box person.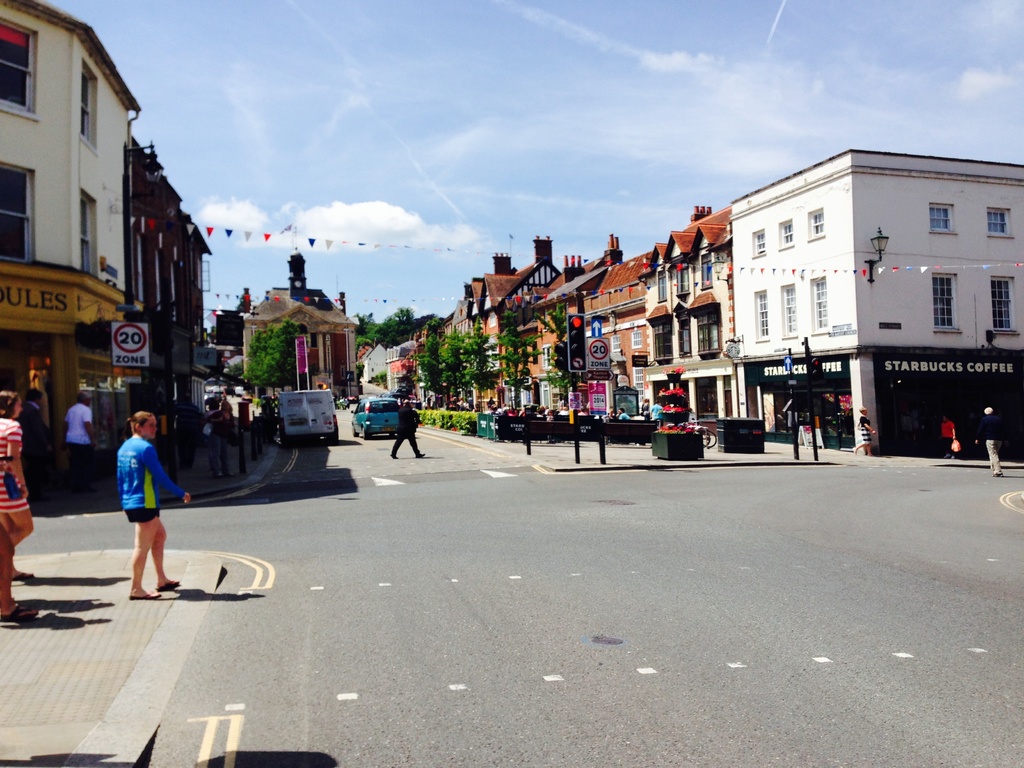
932, 410, 963, 463.
